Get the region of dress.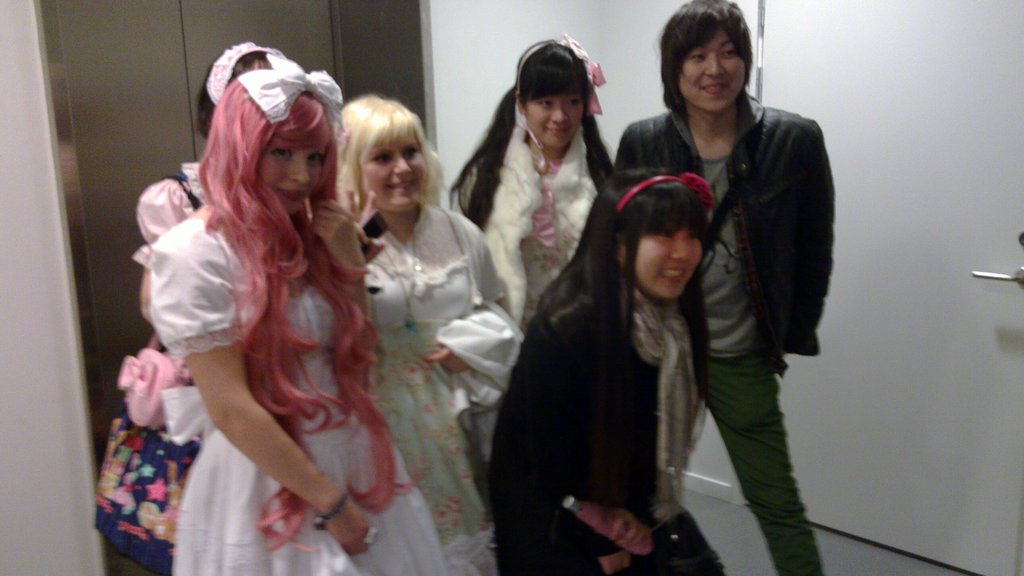
[left=366, top=209, right=527, bottom=575].
